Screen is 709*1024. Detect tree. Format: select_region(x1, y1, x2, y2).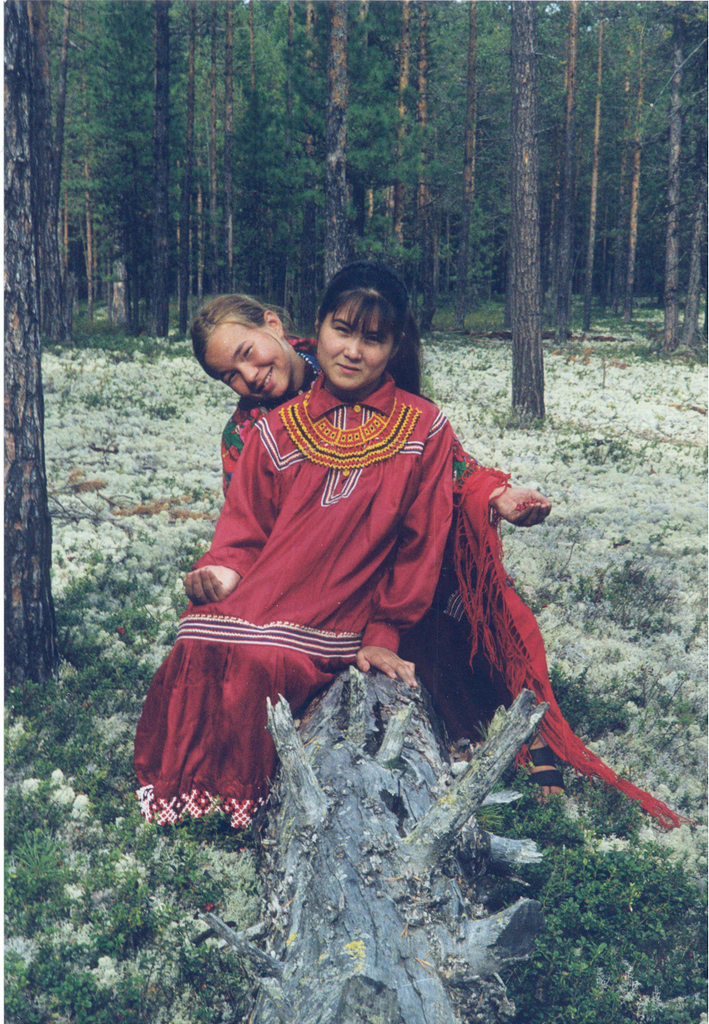
select_region(38, 0, 111, 289).
